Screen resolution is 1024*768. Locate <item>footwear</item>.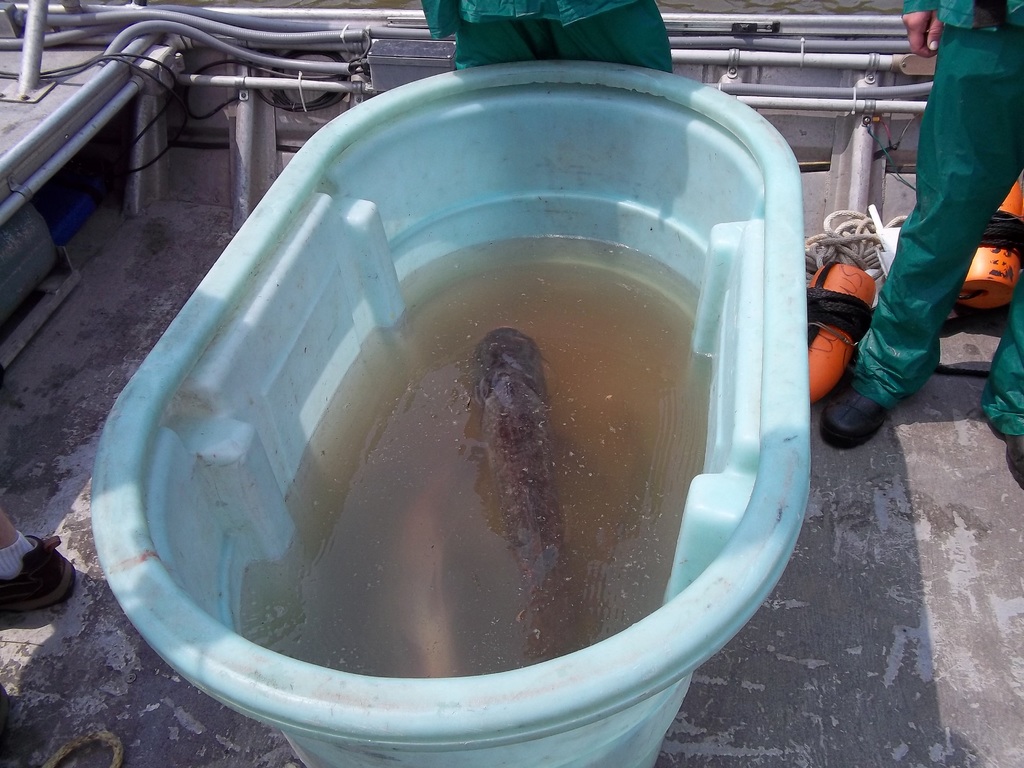
bbox=[1004, 433, 1023, 491].
